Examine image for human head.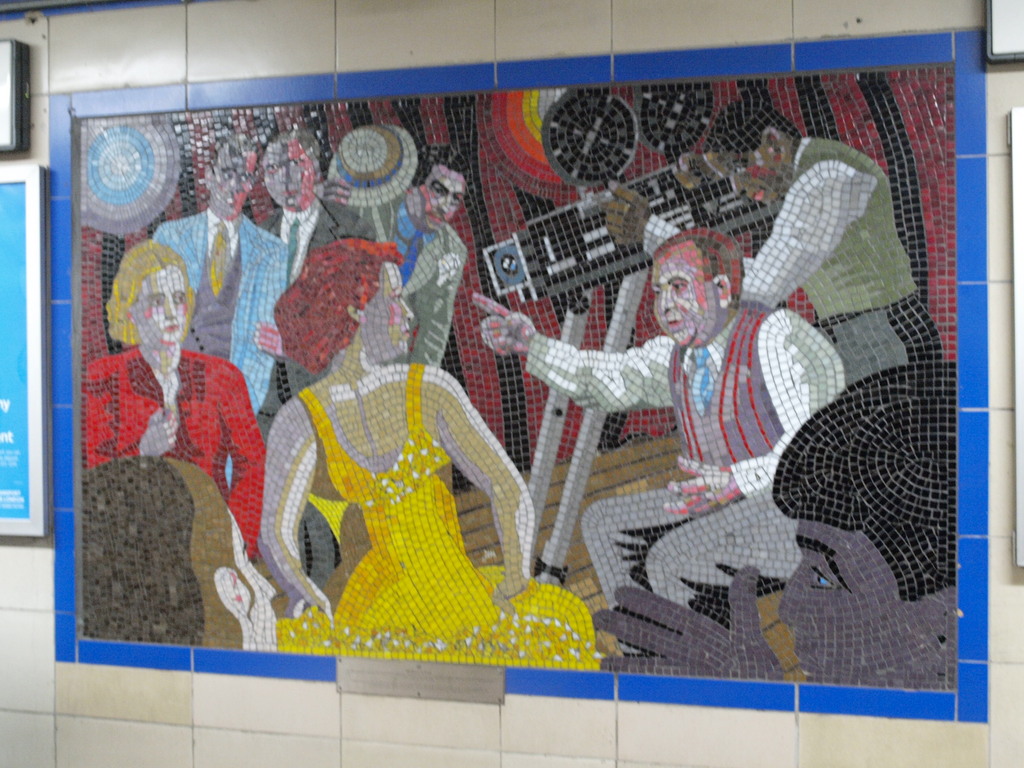
Examination result: box=[407, 155, 470, 230].
